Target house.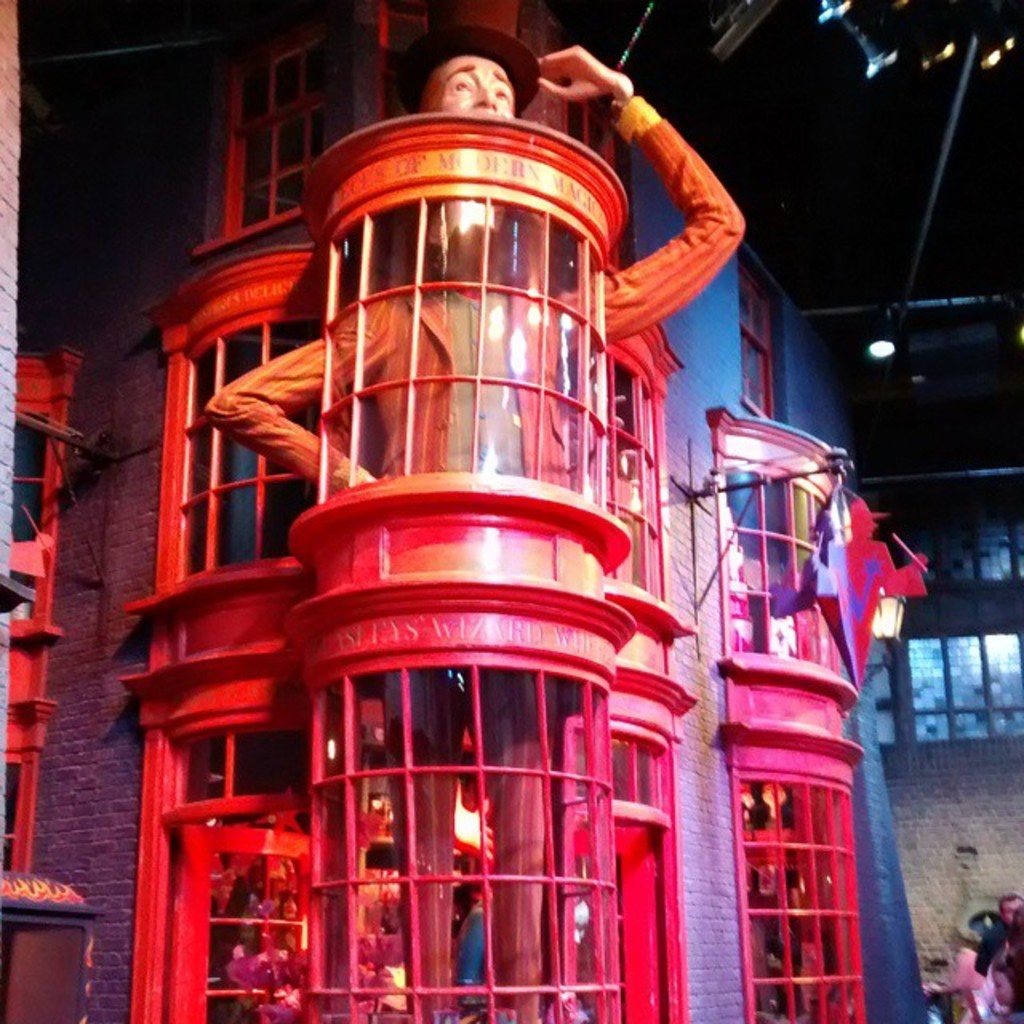
Target region: l=24, t=3, r=928, b=1022.
